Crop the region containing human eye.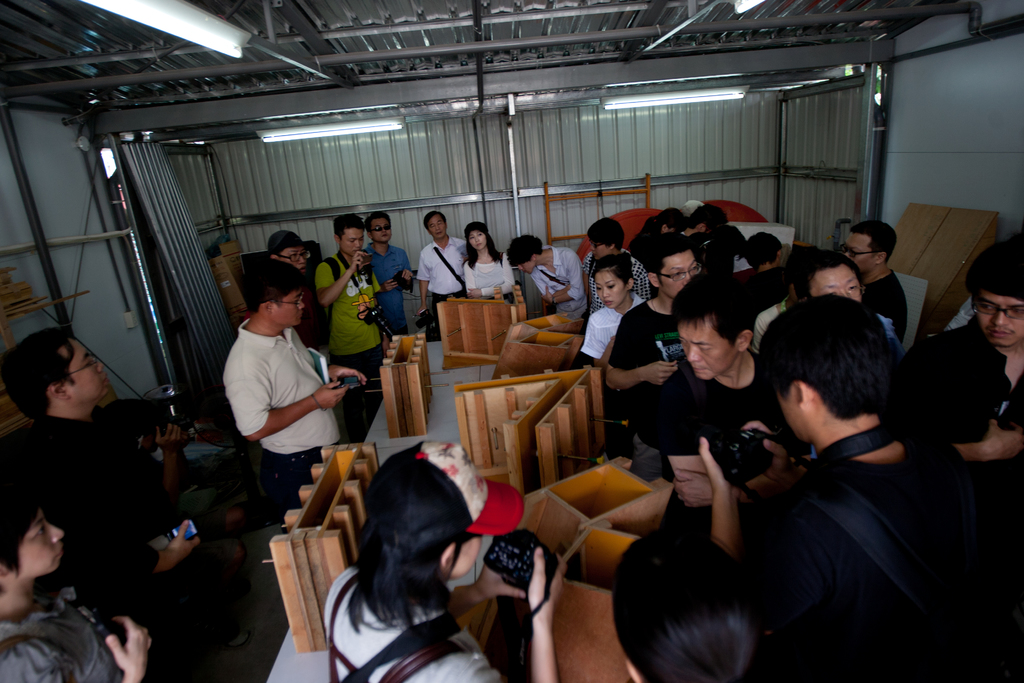
Crop region: x1=678 y1=336 x2=687 y2=347.
